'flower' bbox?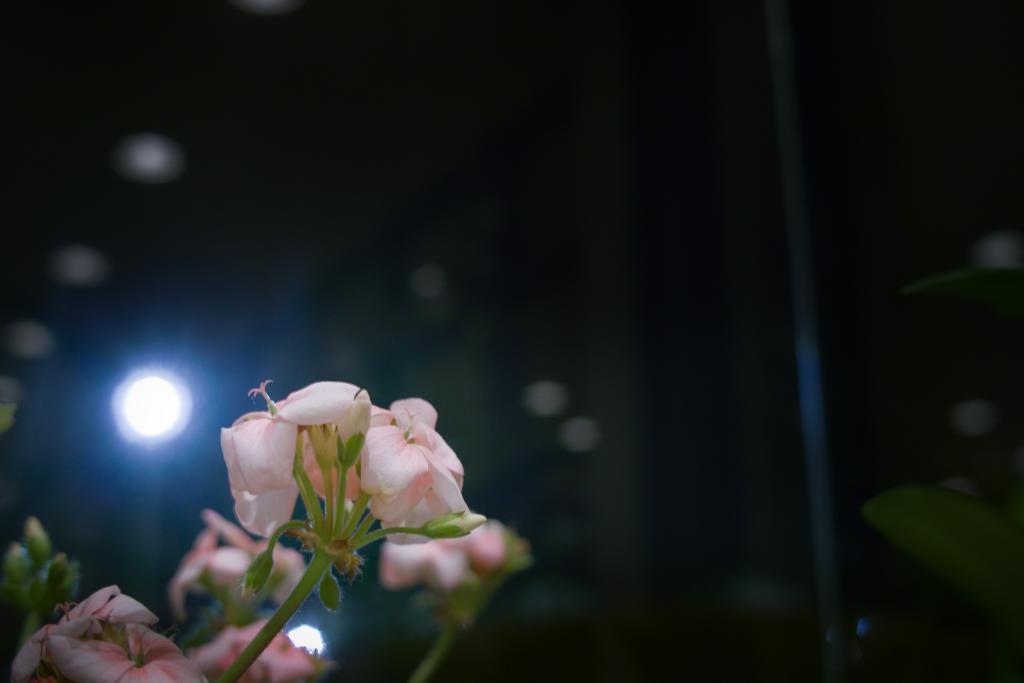
(x1=194, y1=625, x2=332, y2=682)
